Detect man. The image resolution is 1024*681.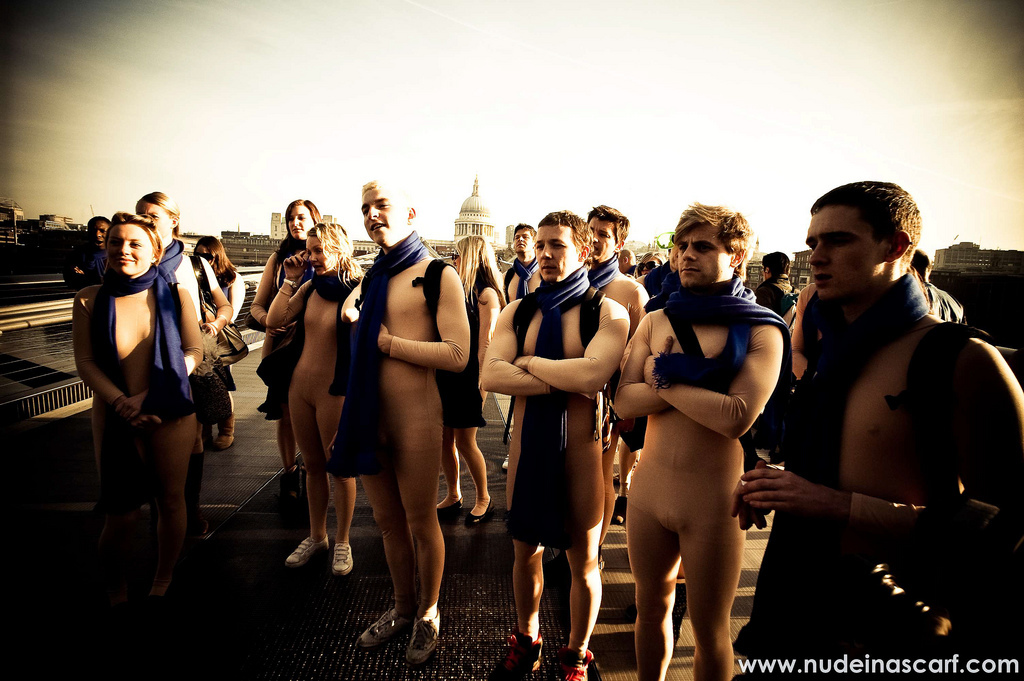
crop(734, 179, 1023, 680).
